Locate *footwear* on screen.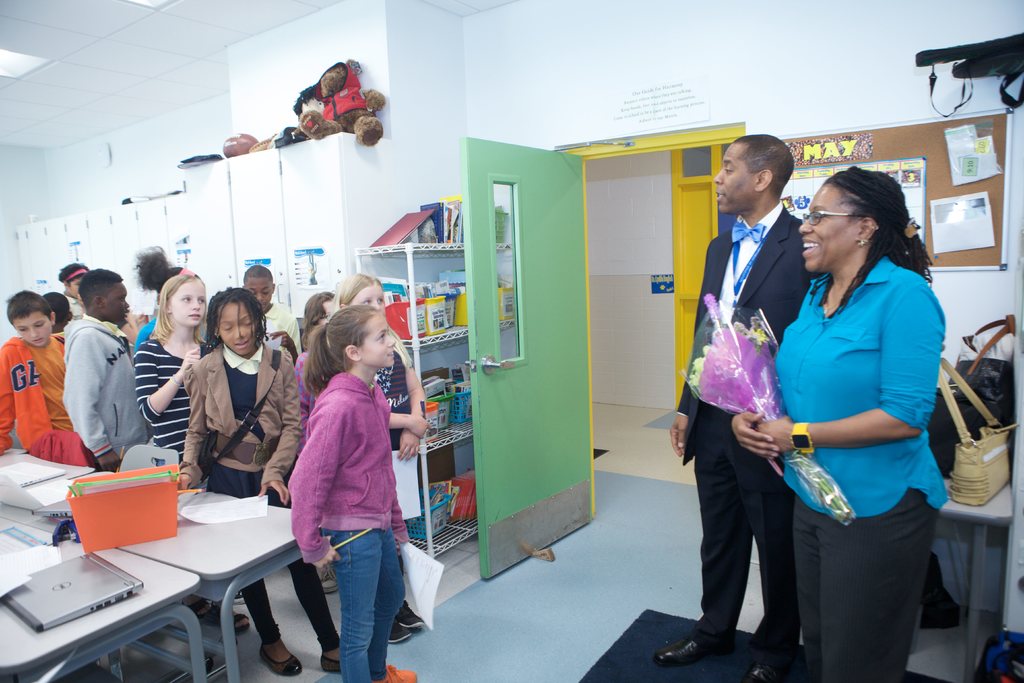
On screen at (x1=652, y1=630, x2=738, y2=670).
